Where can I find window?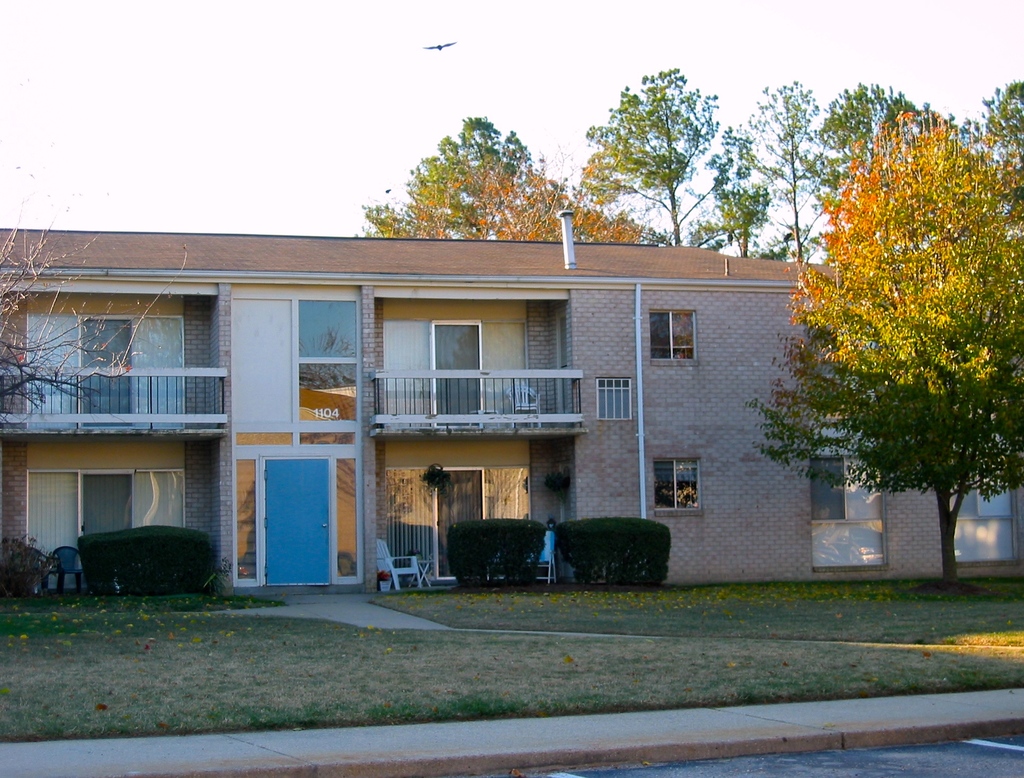
You can find it at bbox=[812, 456, 887, 570].
